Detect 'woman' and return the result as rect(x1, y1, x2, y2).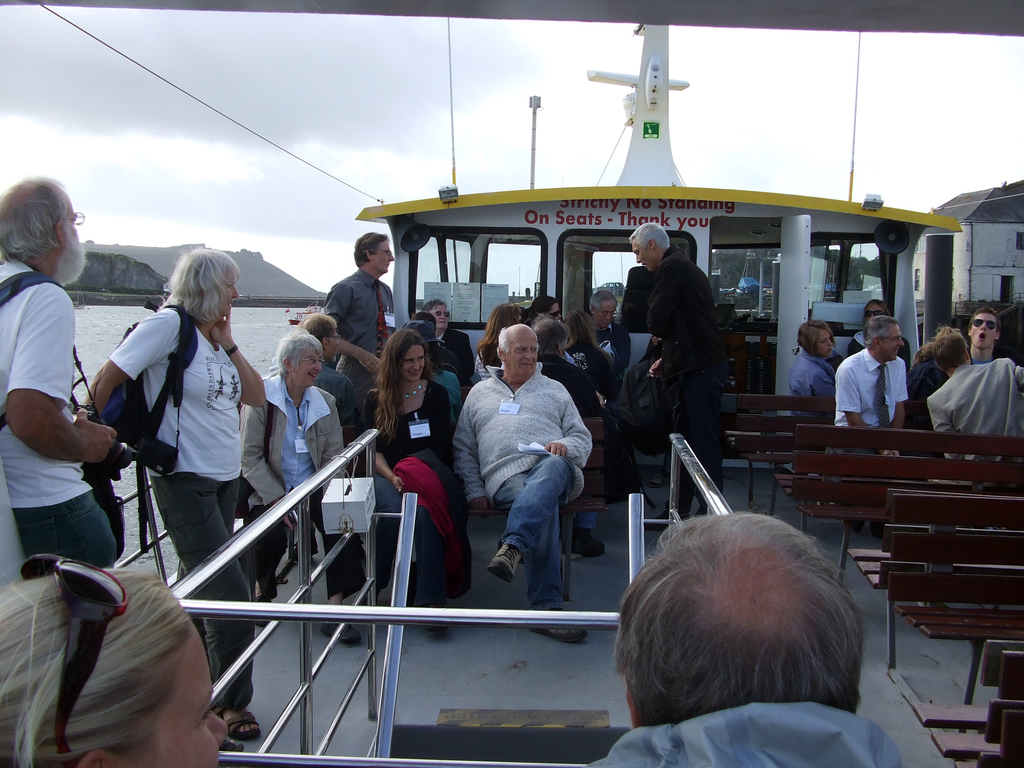
rect(525, 294, 560, 322).
